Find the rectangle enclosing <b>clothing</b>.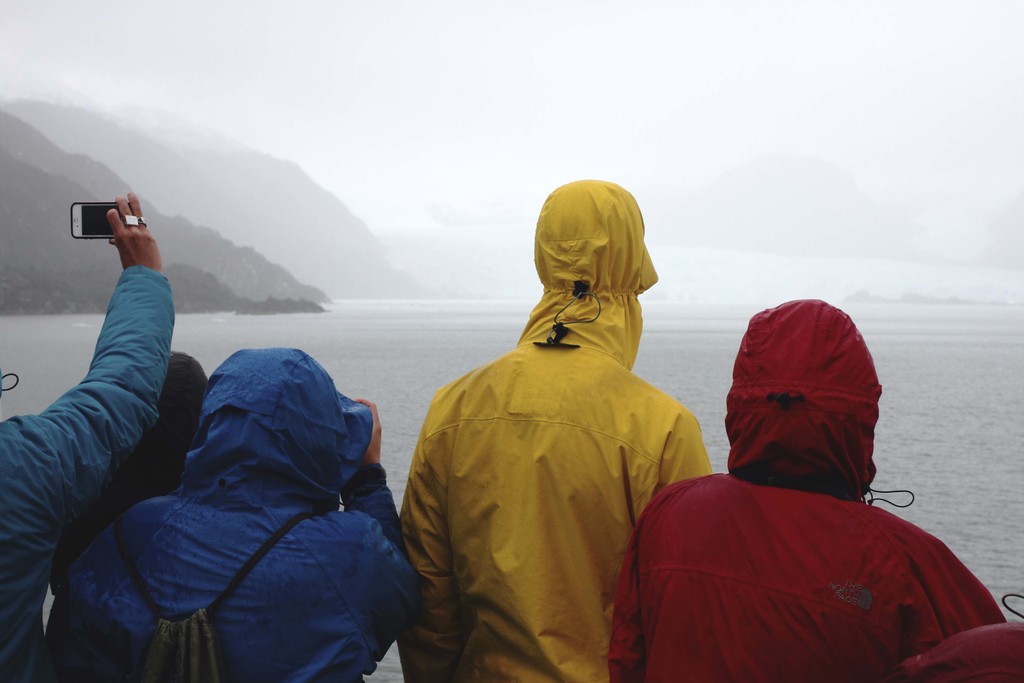
BBox(43, 349, 419, 682).
